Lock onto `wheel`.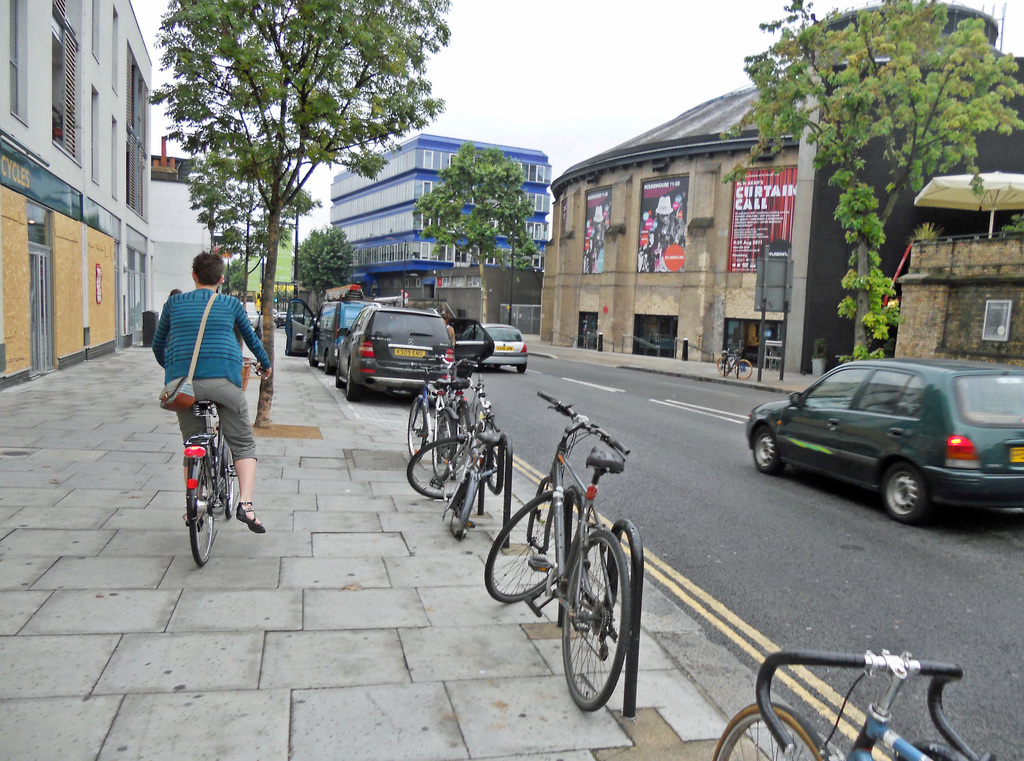
Locked: [883,461,929,522].
